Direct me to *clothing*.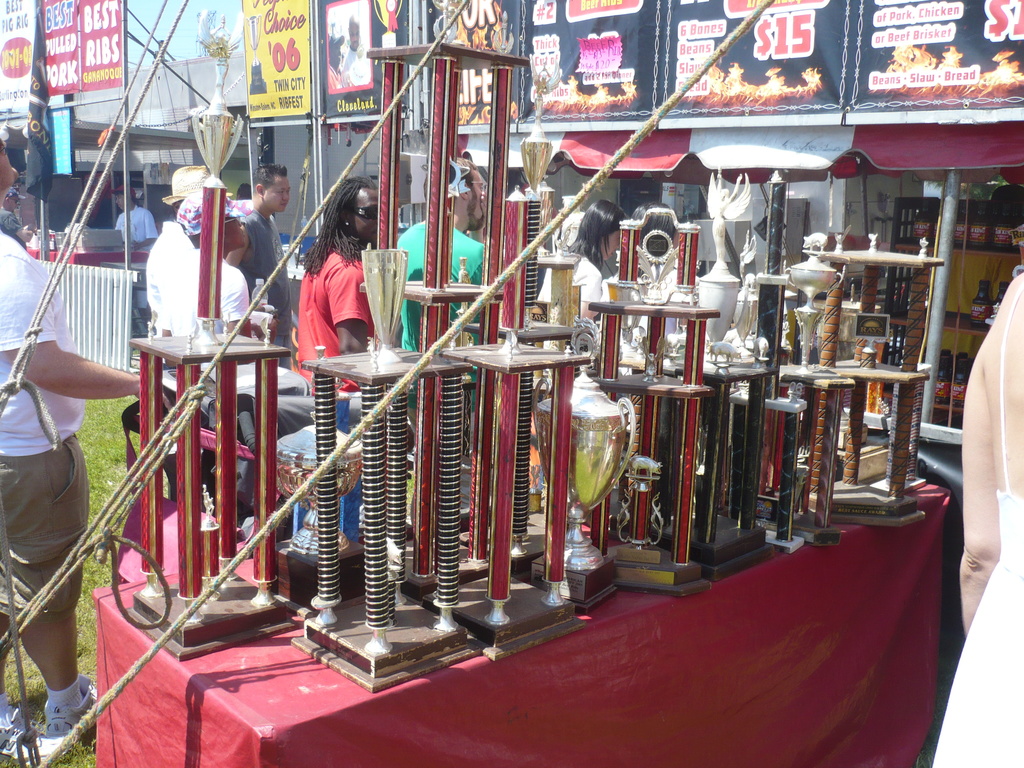
Direction: detection(531, 257, 600, 349).
